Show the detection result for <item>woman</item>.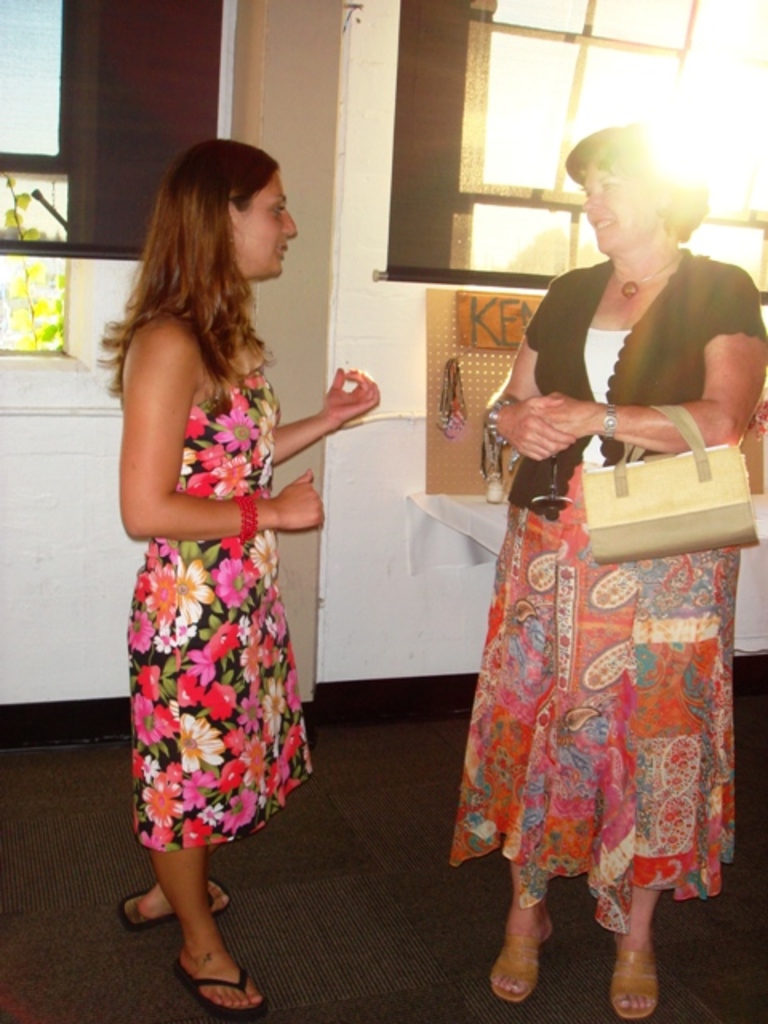
detection(453, 126, 766, 1022).
